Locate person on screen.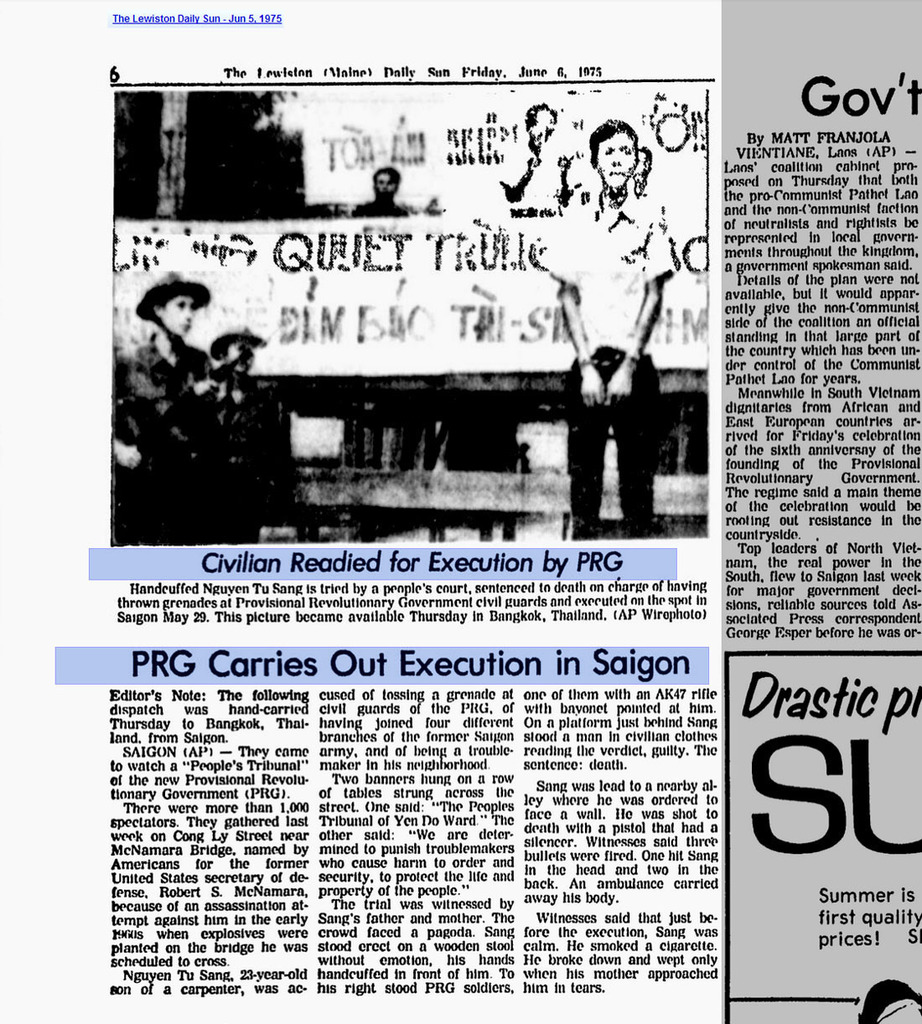
On screen at box(496, 98, 574, 223).
